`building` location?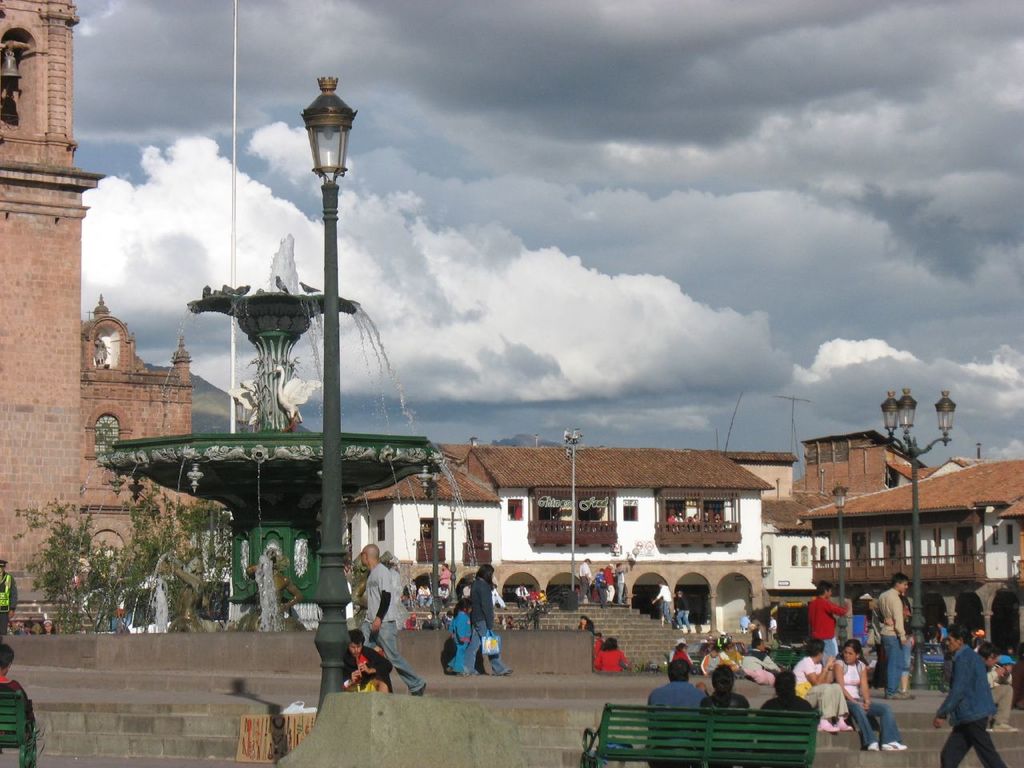
Rect(0, 2, 199, 604)
